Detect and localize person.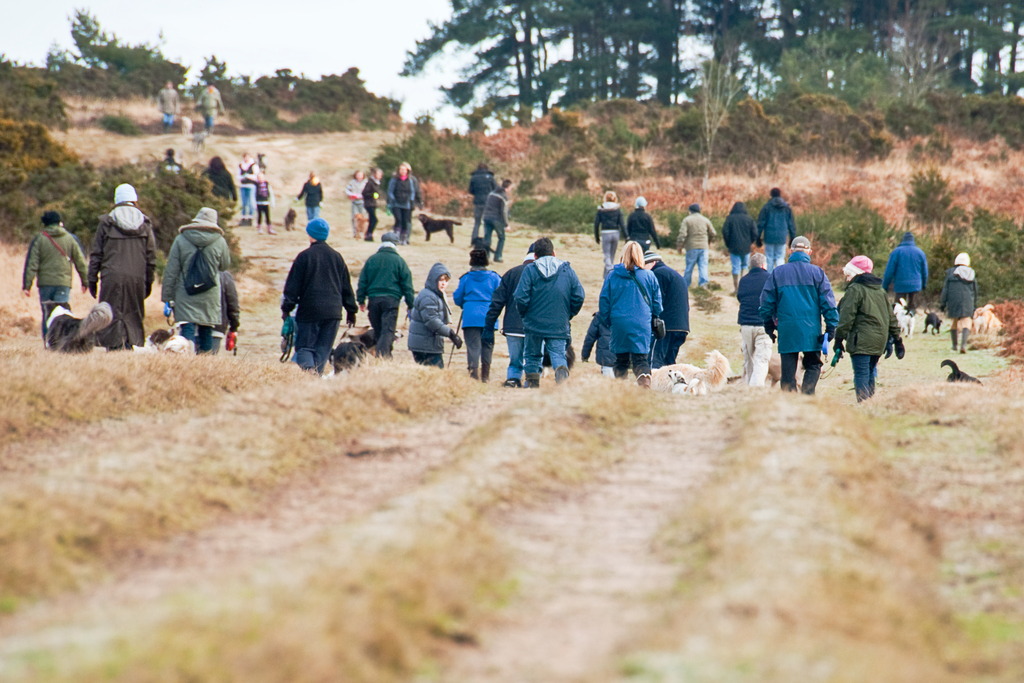
Localized at (881, 227, 929, 323).
